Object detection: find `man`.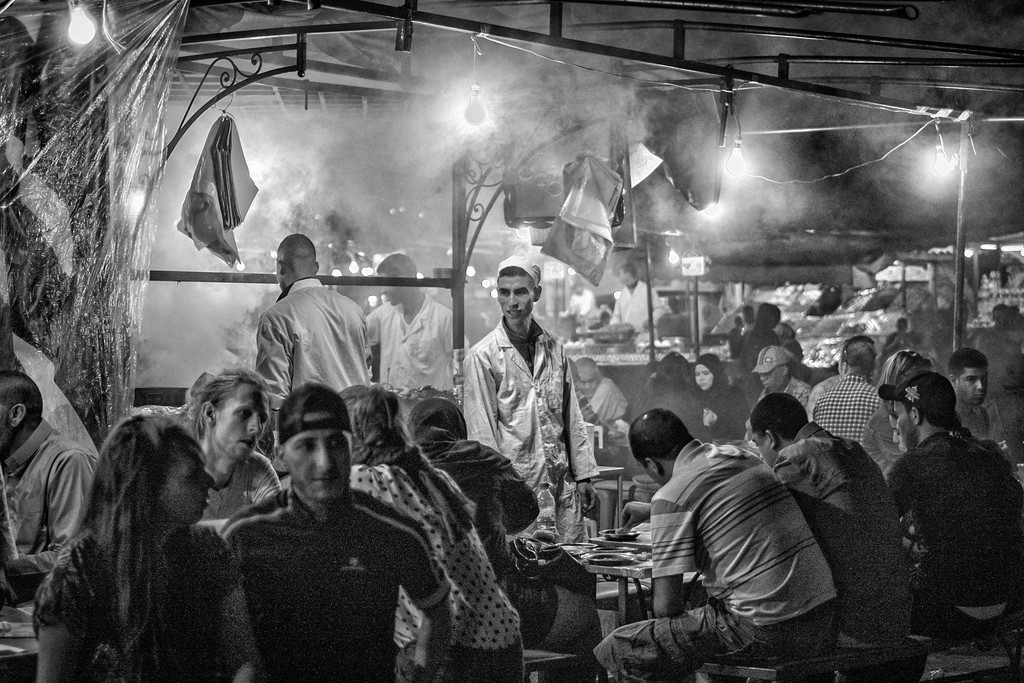
461,253,602,546.
